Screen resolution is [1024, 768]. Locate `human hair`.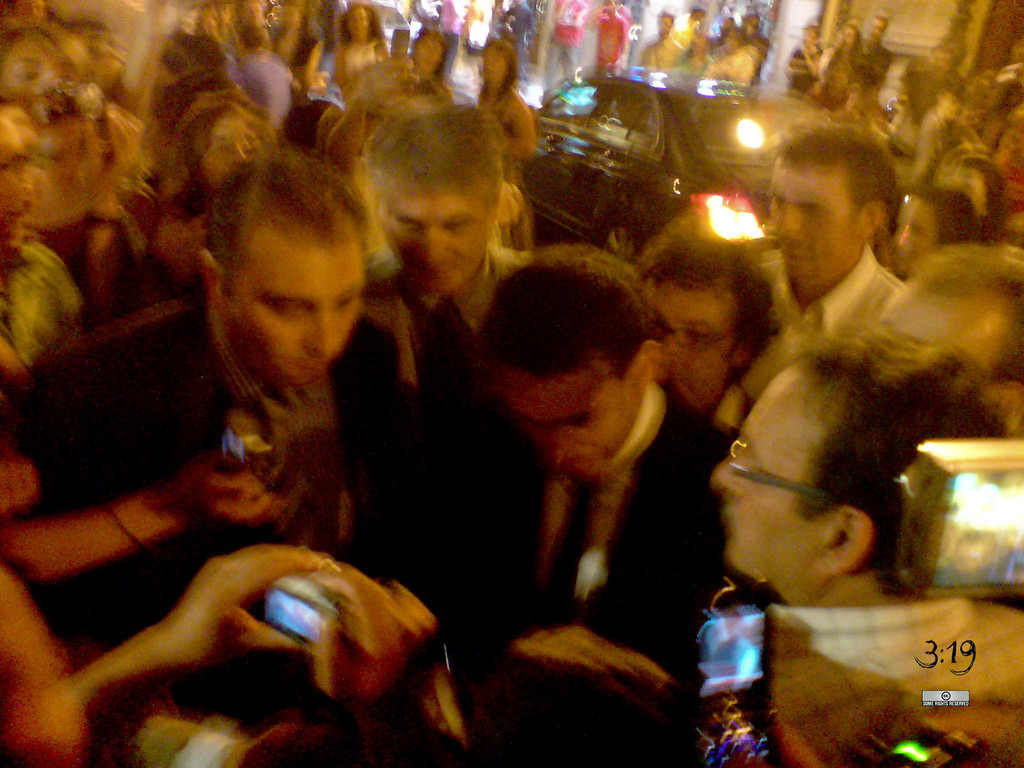
772:121:905:251.
